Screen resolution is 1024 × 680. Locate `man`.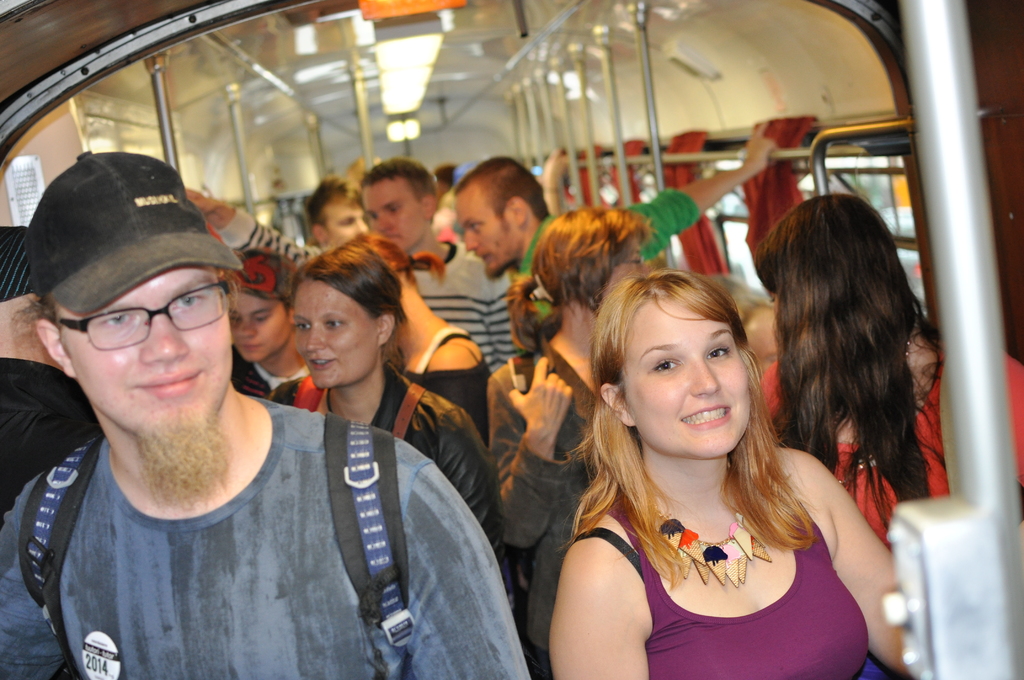
region(303, 175, 372, 250).
